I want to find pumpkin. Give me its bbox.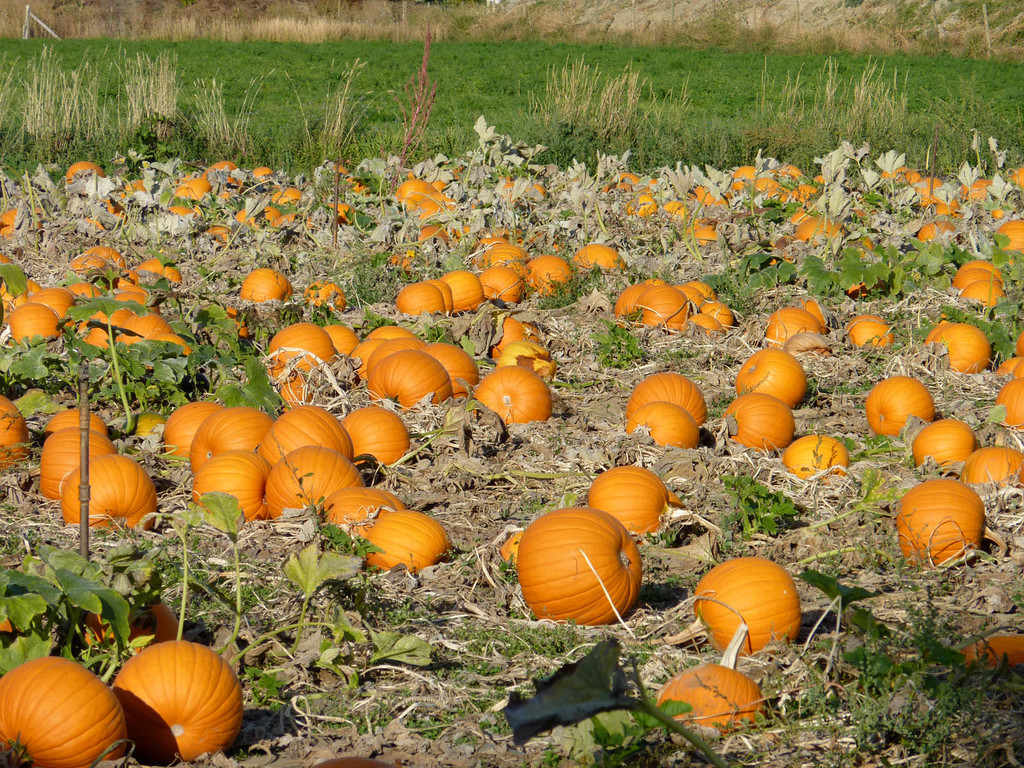
box(353, 509, 456, 578).
